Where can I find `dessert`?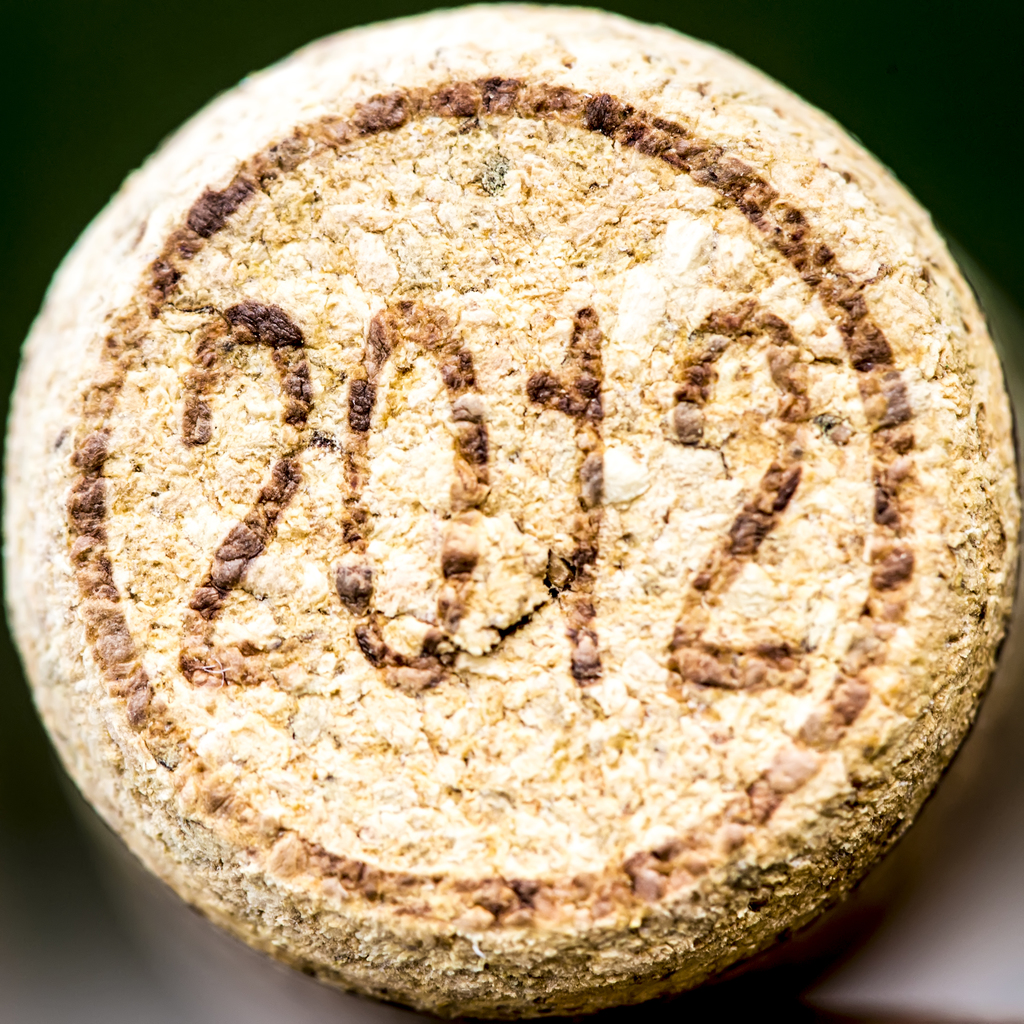
You can find it at (65,15,1003,1002).
